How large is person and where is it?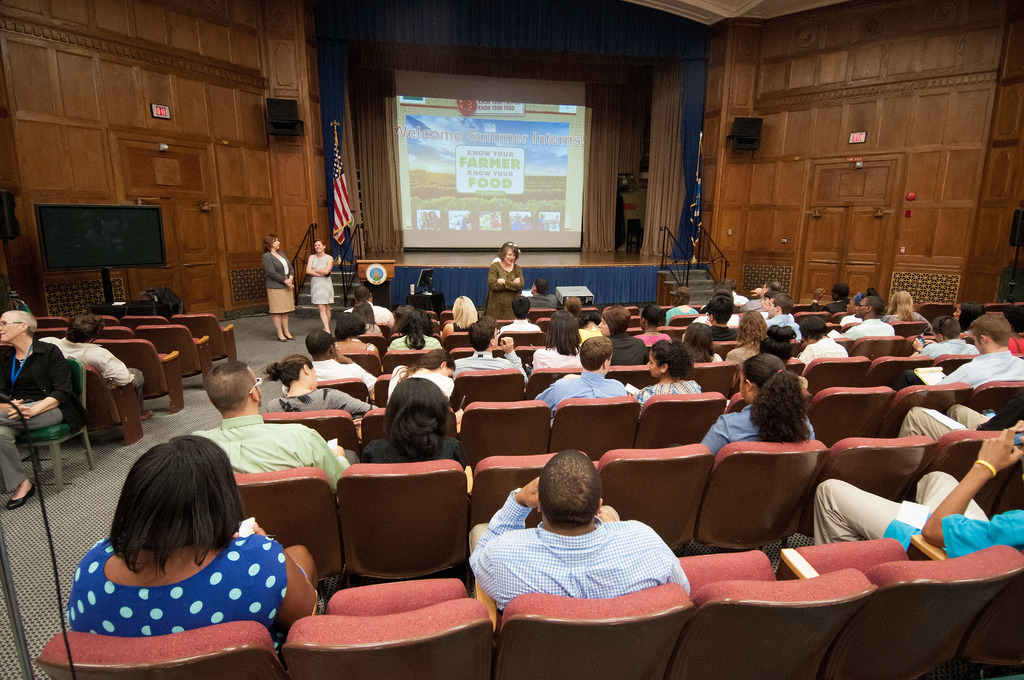
Bounding box: 262/229/298/339.
